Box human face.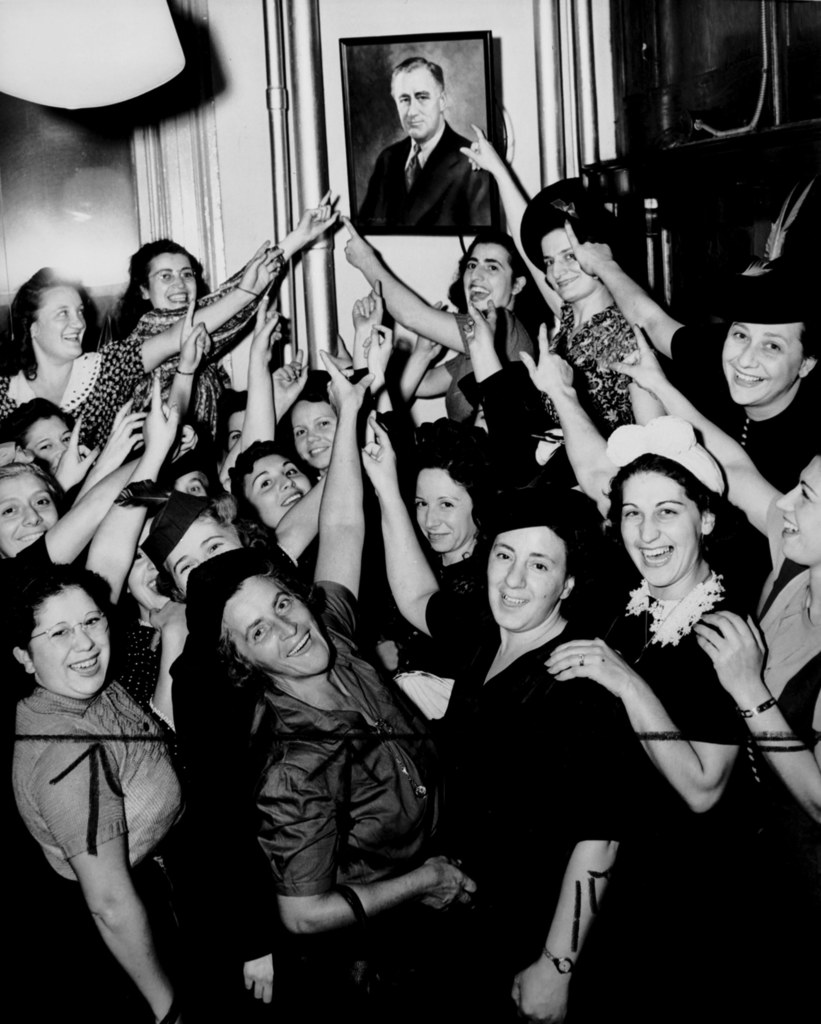
39/285/88/351.
